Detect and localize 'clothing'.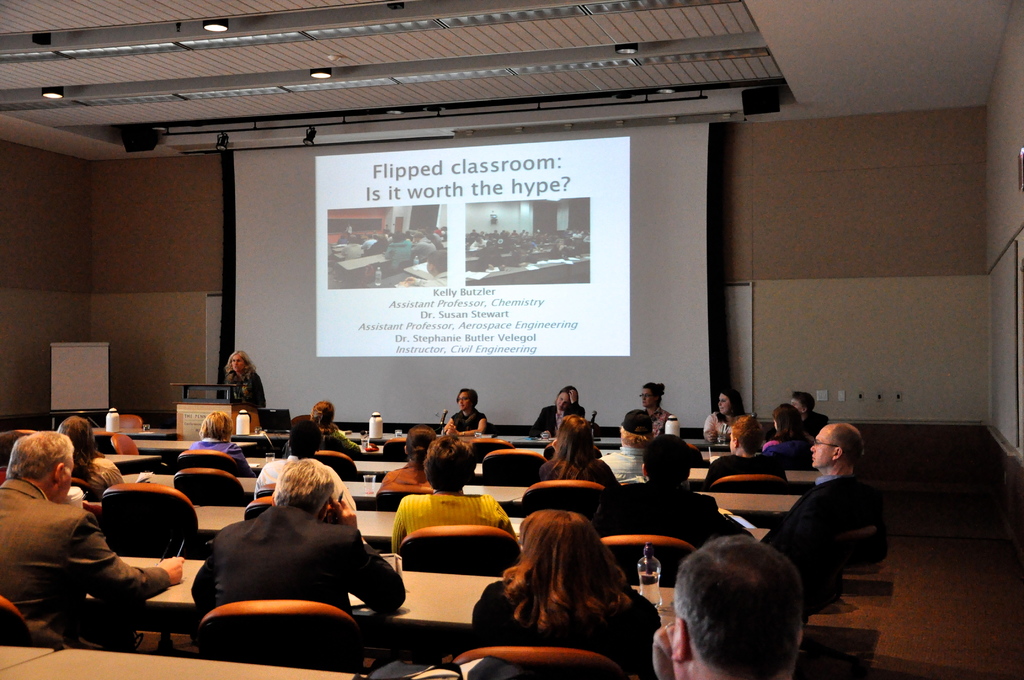
Localized at select_region(224, 368, 268, 407).
